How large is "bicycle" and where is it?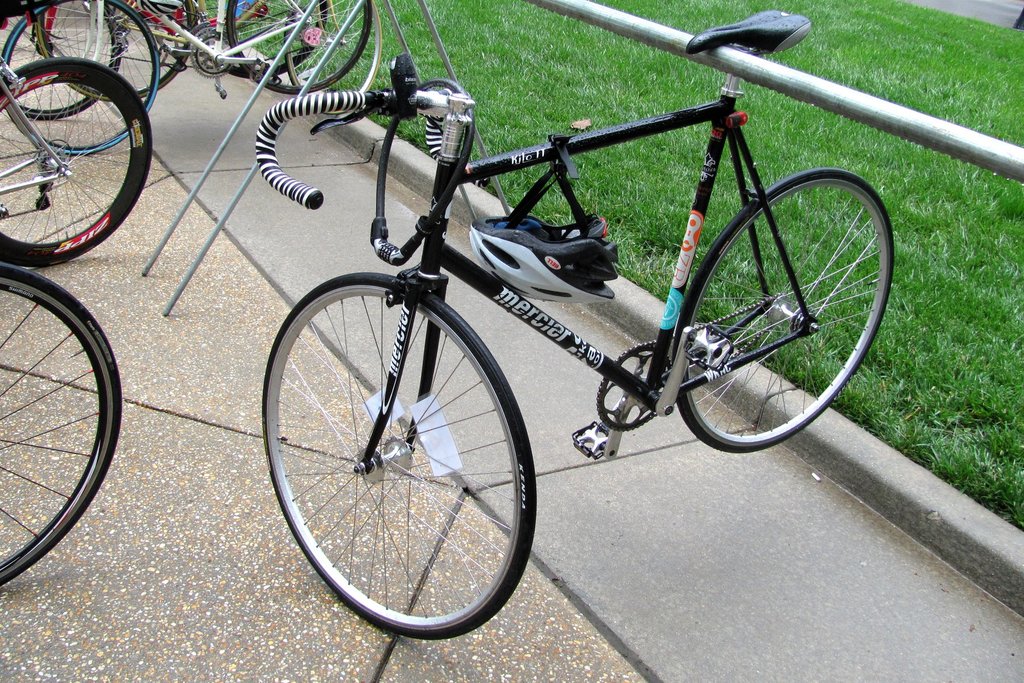
Bounding box: box(258, 7, 894, 643).
